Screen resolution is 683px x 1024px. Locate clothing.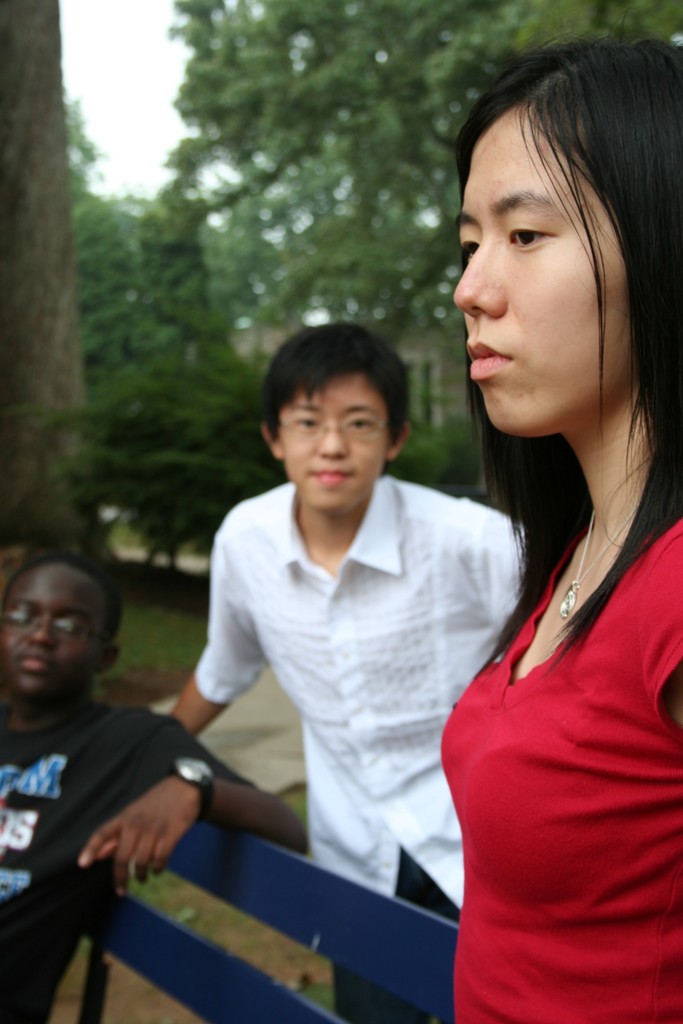
select_region(445, 511, 682, 1022).
